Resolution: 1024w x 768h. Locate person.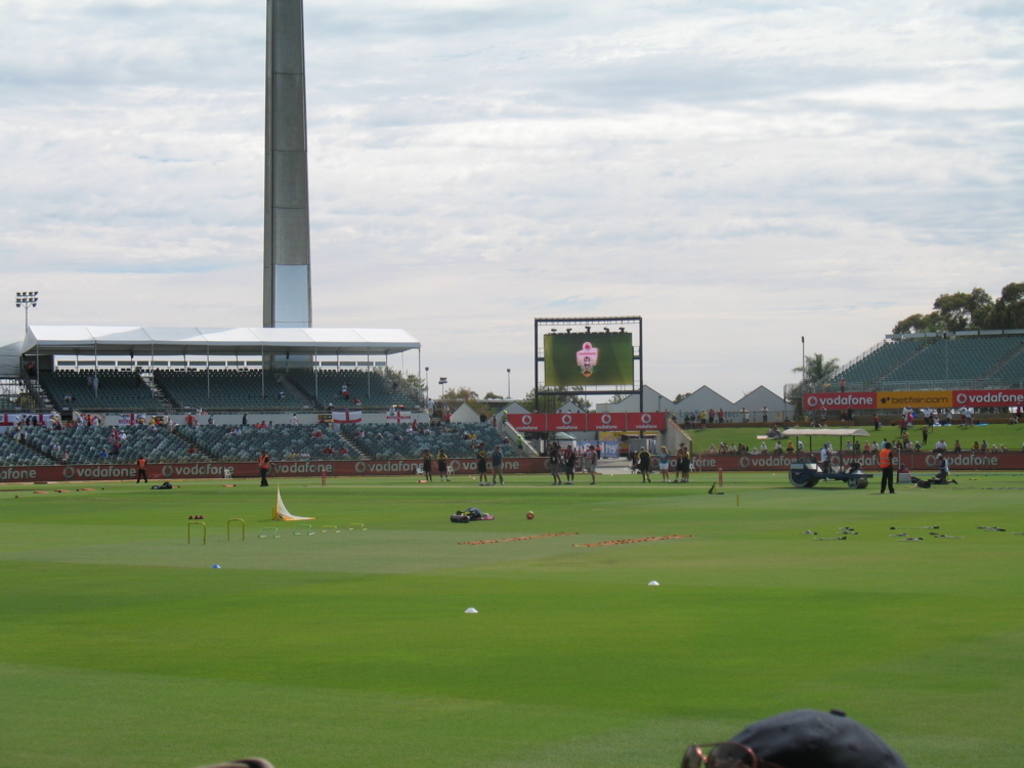
(left=545, top=440, right=562, bottom=485).
